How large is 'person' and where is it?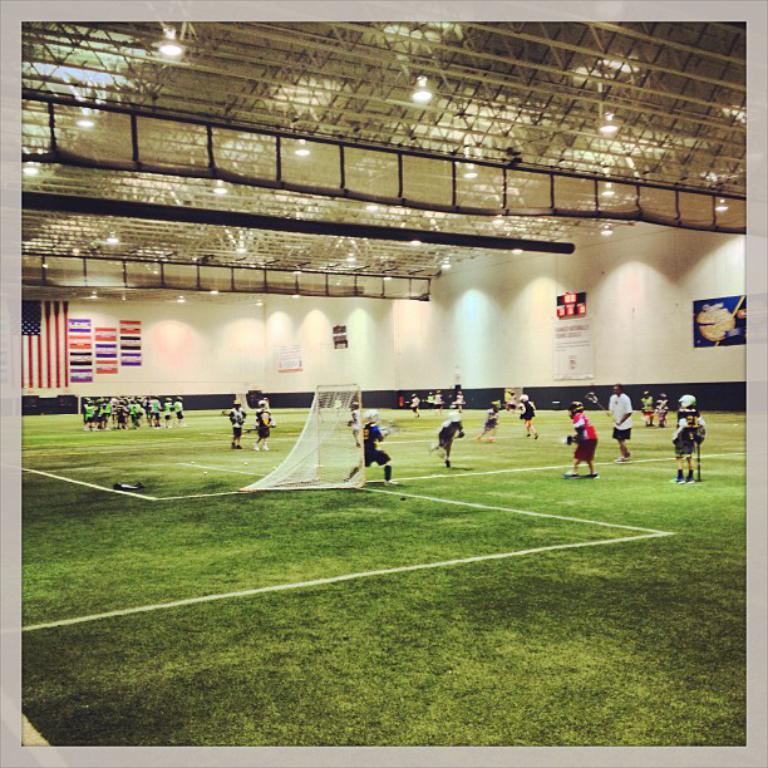
Bounding box: bbox=(671, 410, 703, 479).
